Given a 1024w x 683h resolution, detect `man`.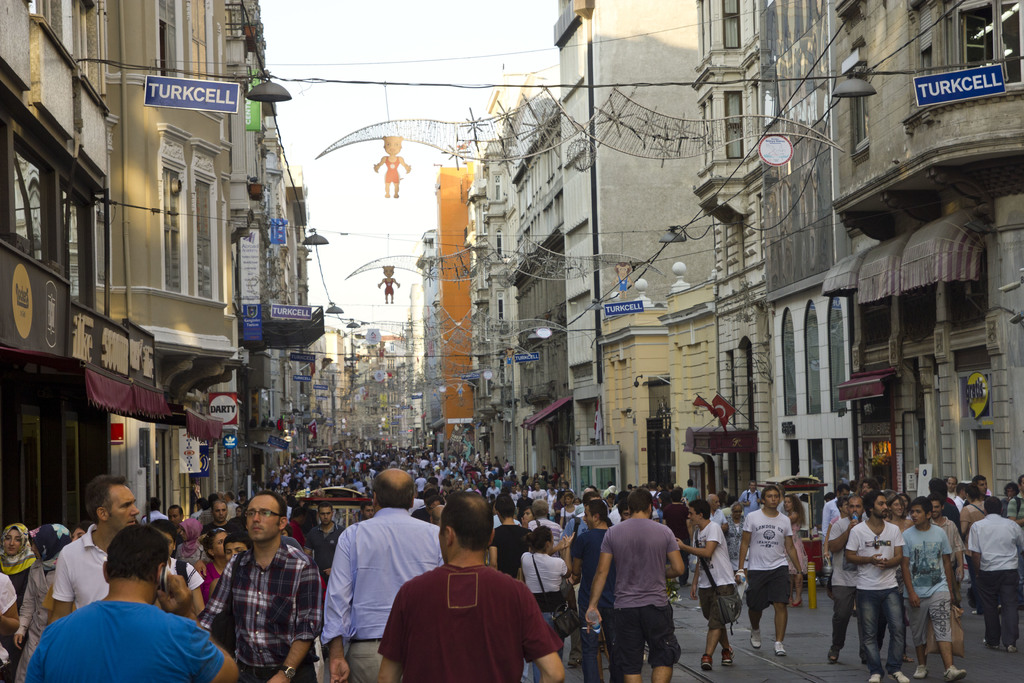
[966,496,1023,650].
